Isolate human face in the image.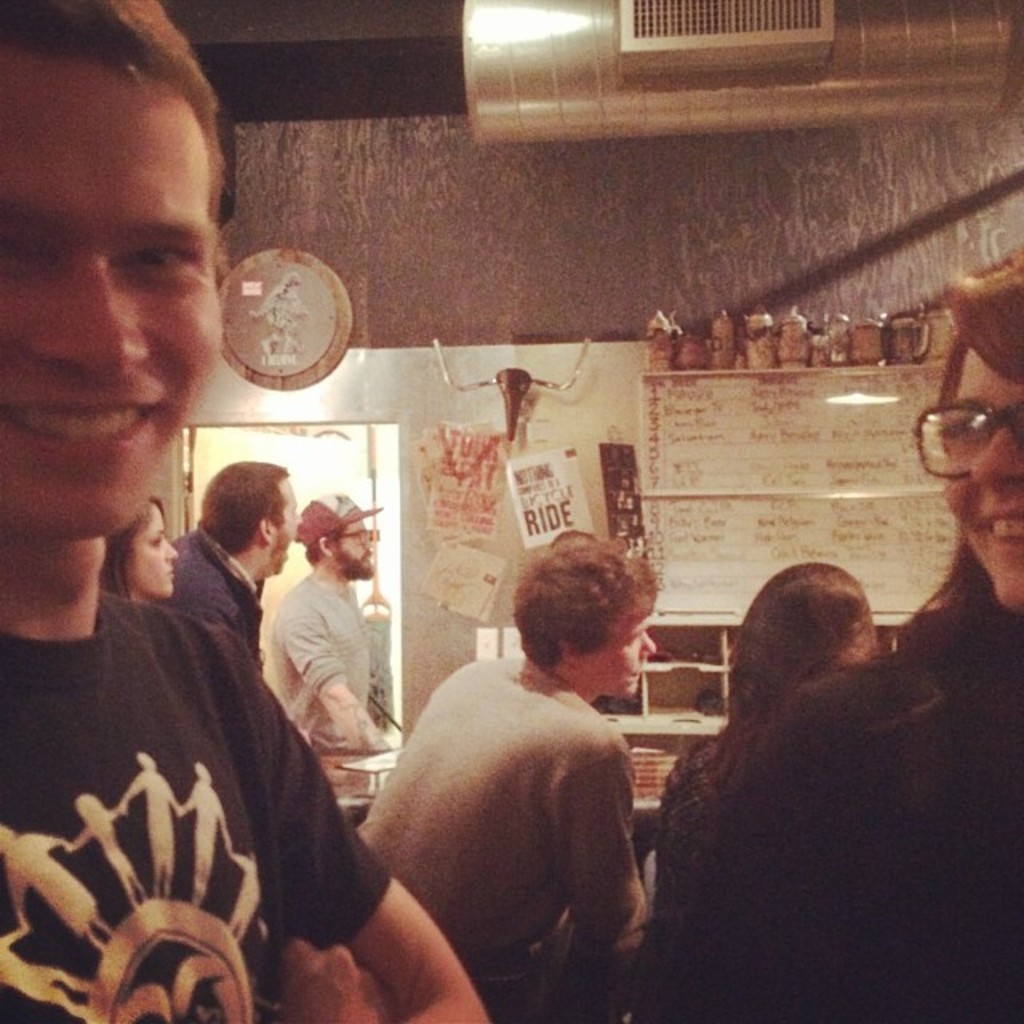
Isolated region: (x1=333, y1=518, x2=370, y2=562).
